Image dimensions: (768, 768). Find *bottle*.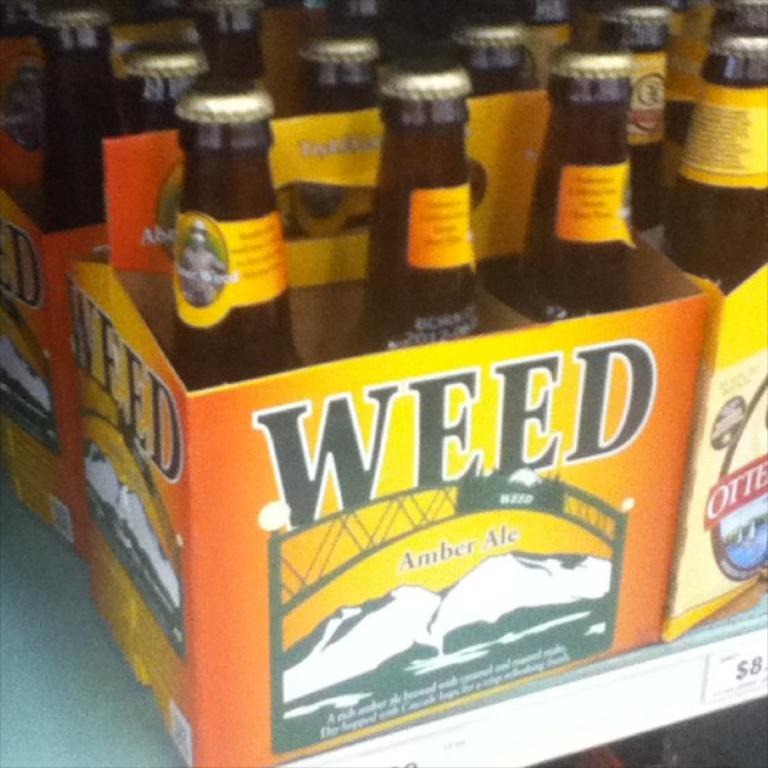
bbox(361, 61, 491, 361).
